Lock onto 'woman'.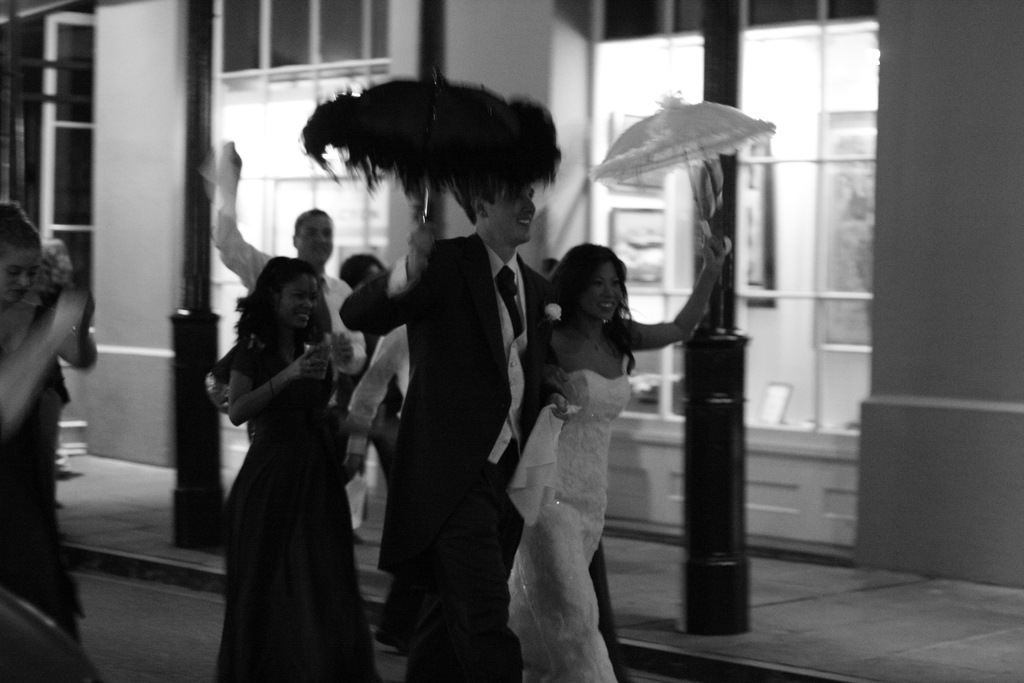
Locked: left=206, top=256, right=392, bottom=682.
